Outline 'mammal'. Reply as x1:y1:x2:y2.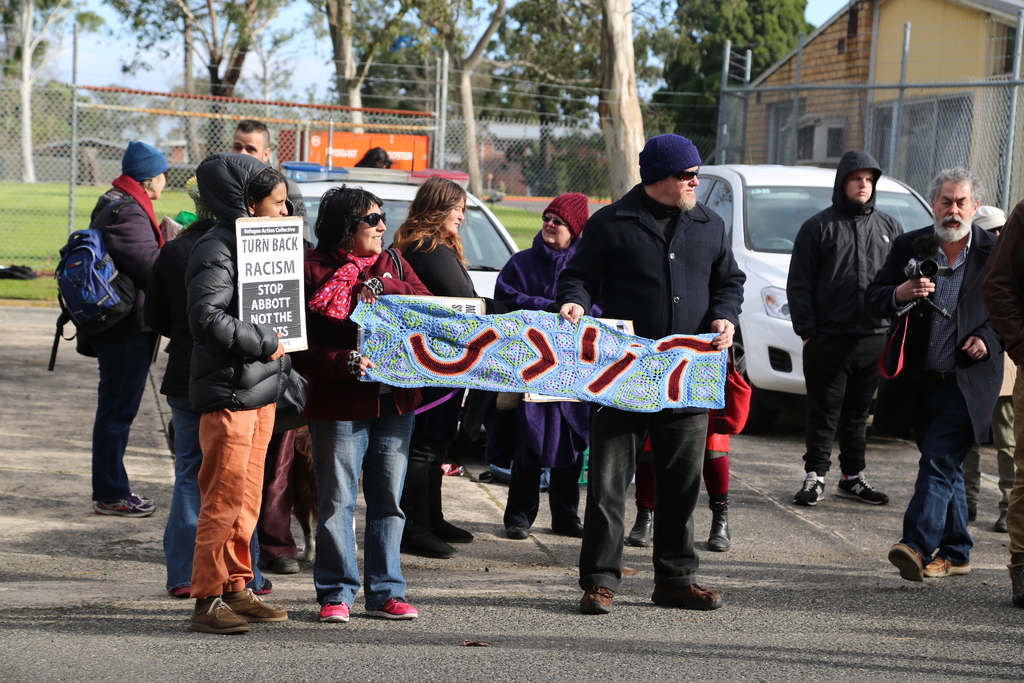
489:191:585:540.
